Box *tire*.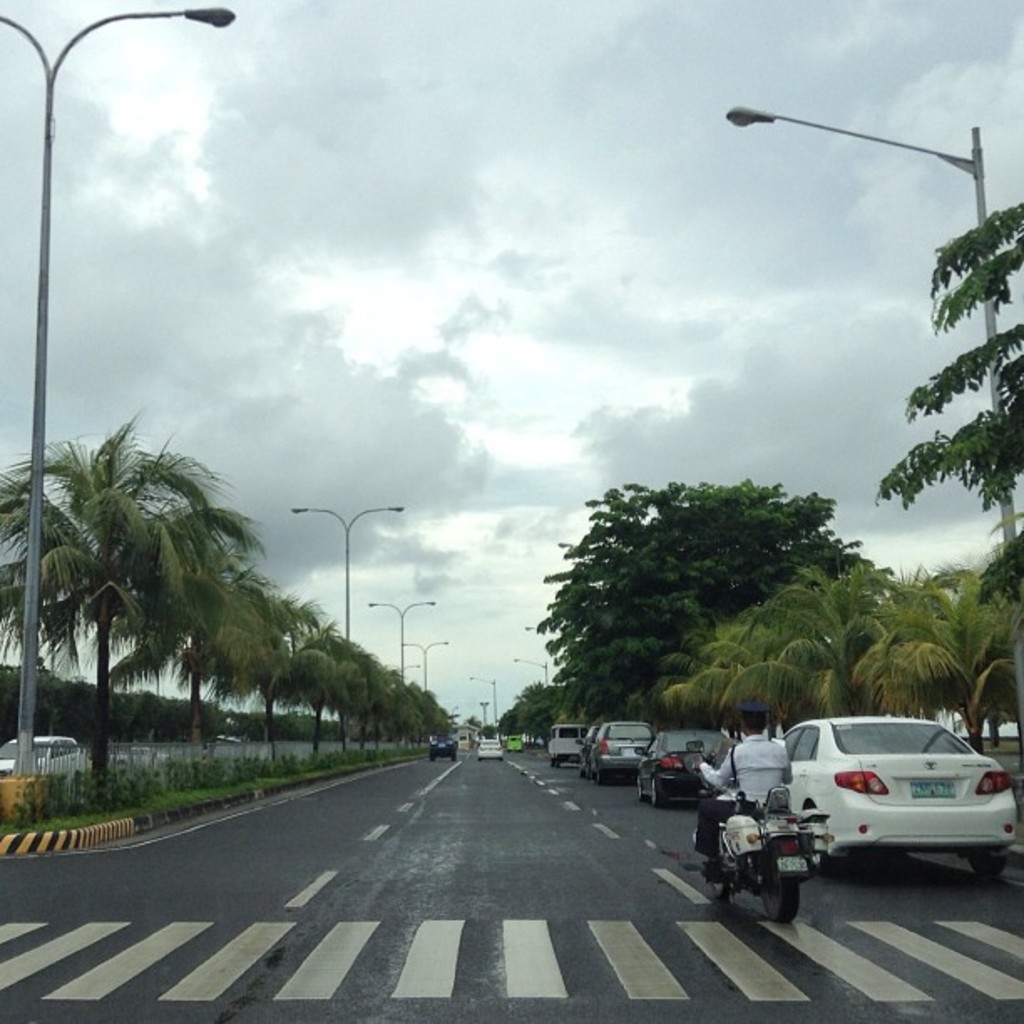
bbox=(755, 853, 801, 925).
